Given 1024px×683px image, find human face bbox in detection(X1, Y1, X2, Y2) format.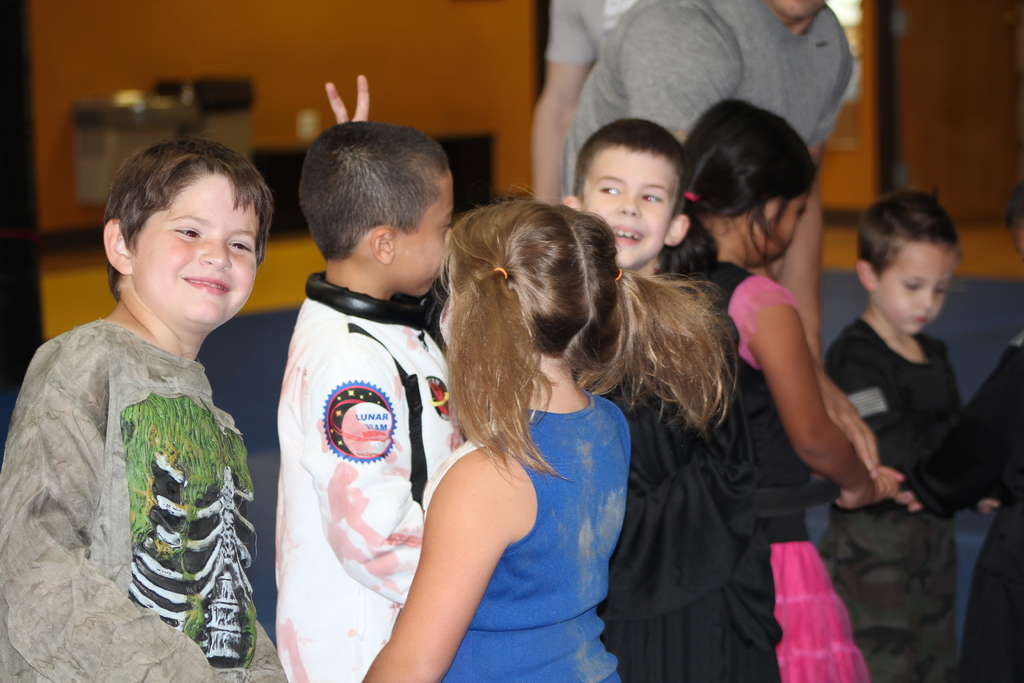
detection(134, 169, 260, 323).
